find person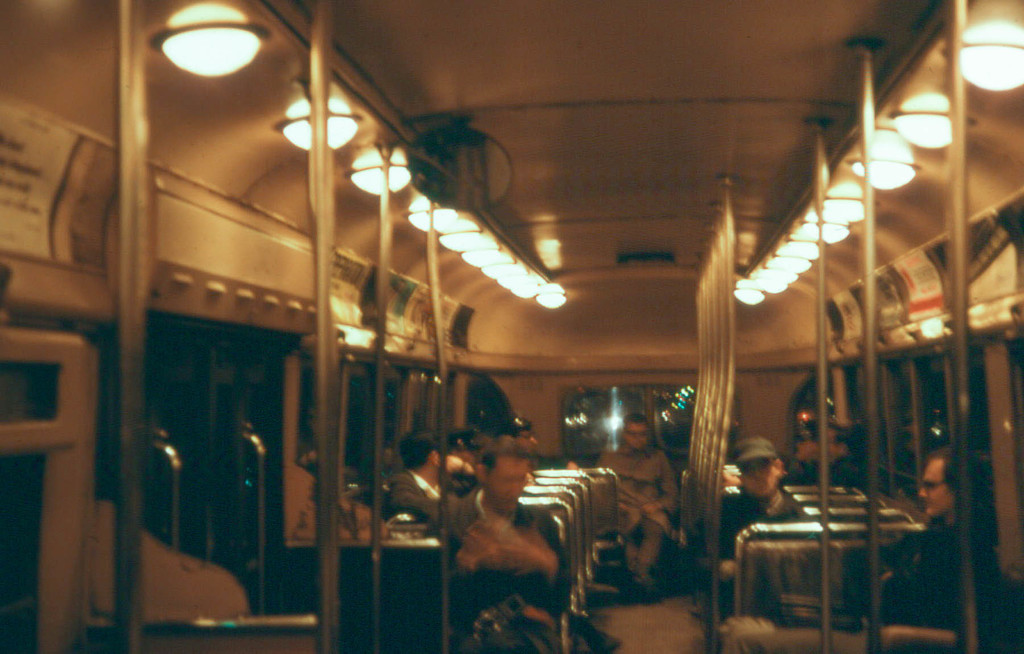
<box>441,435,571,618</box>
